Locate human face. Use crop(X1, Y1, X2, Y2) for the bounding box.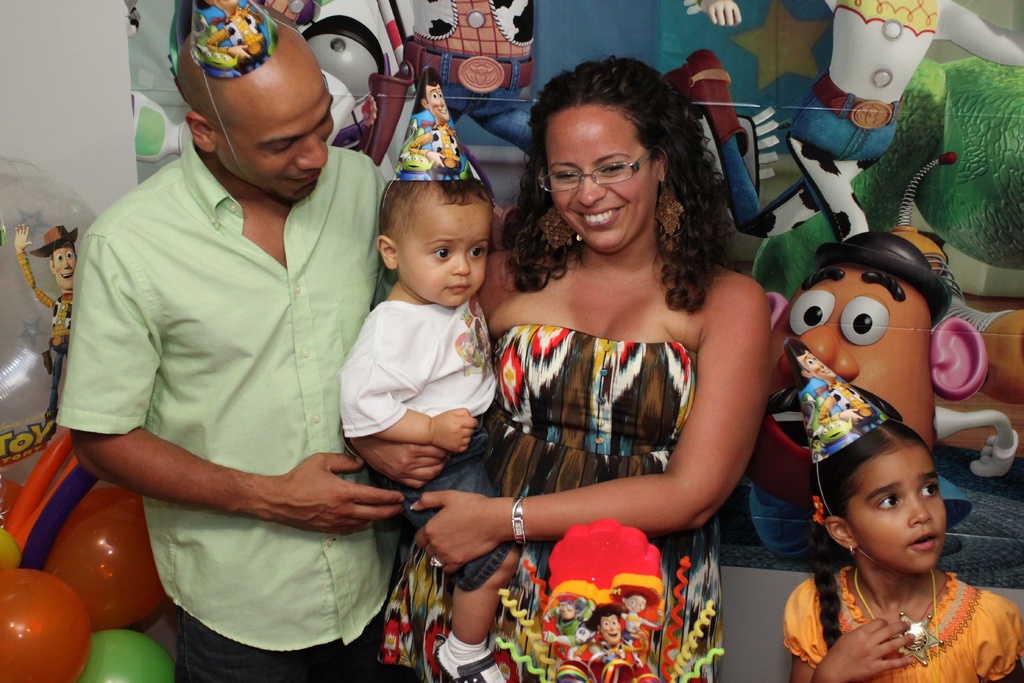
crop(396, 188, 492, 306).
